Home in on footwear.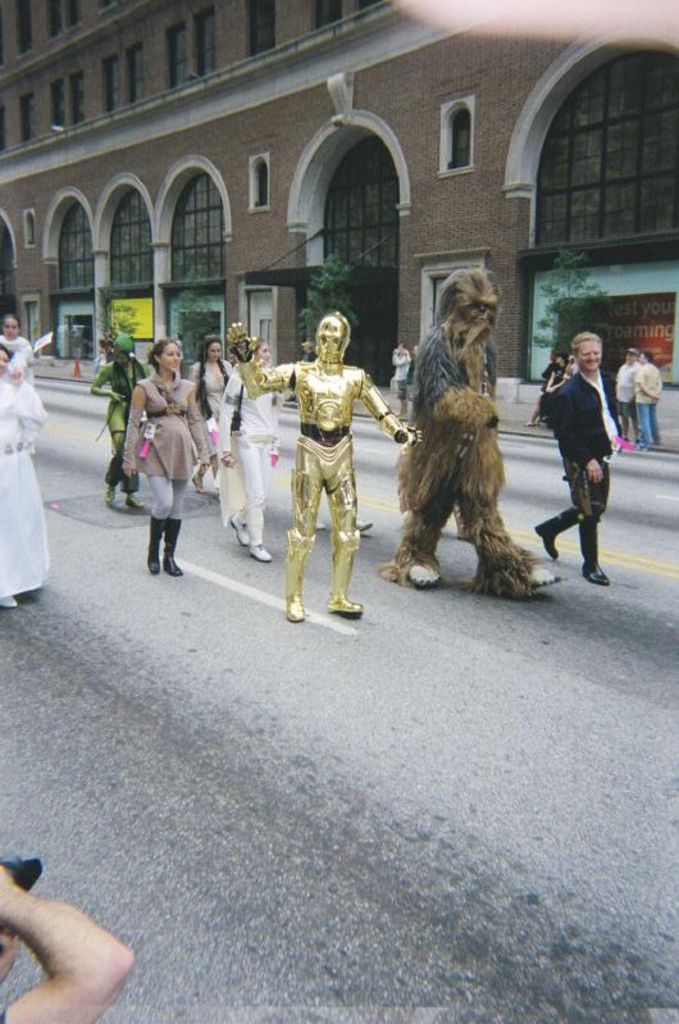
Homed in at locate(222, 514, 250, 546).
